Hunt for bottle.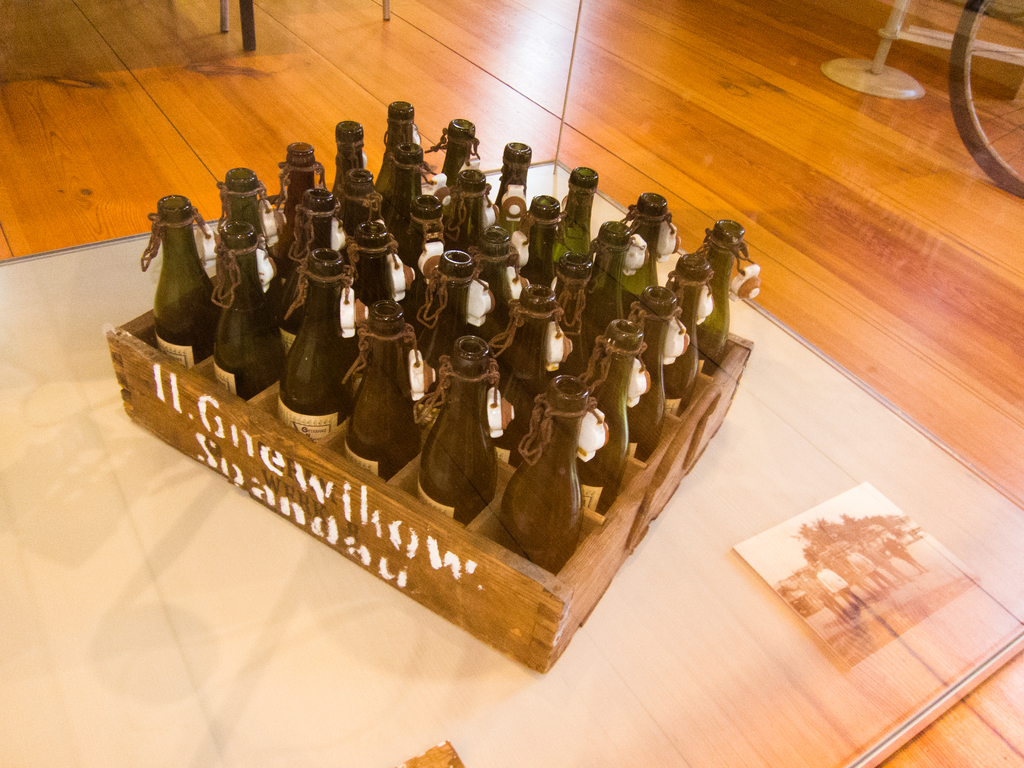
Hunted down at 466/222/529/282.
